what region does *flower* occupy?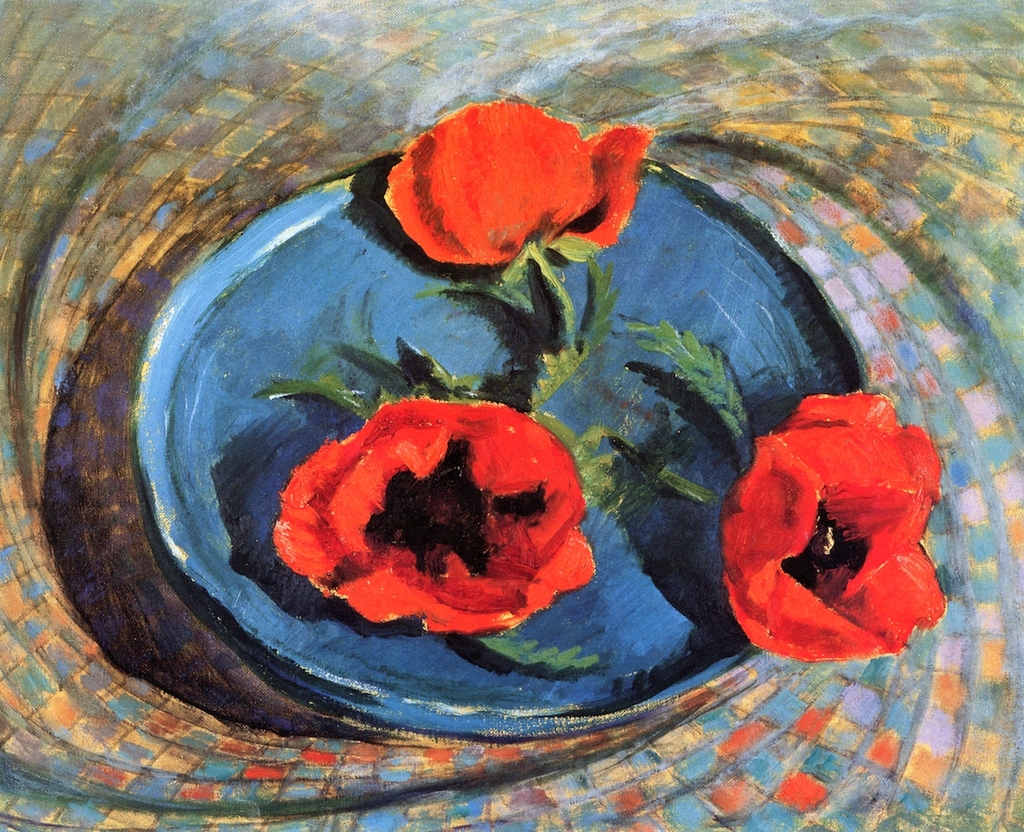
<region>257, 383, 603, 634</region>.
